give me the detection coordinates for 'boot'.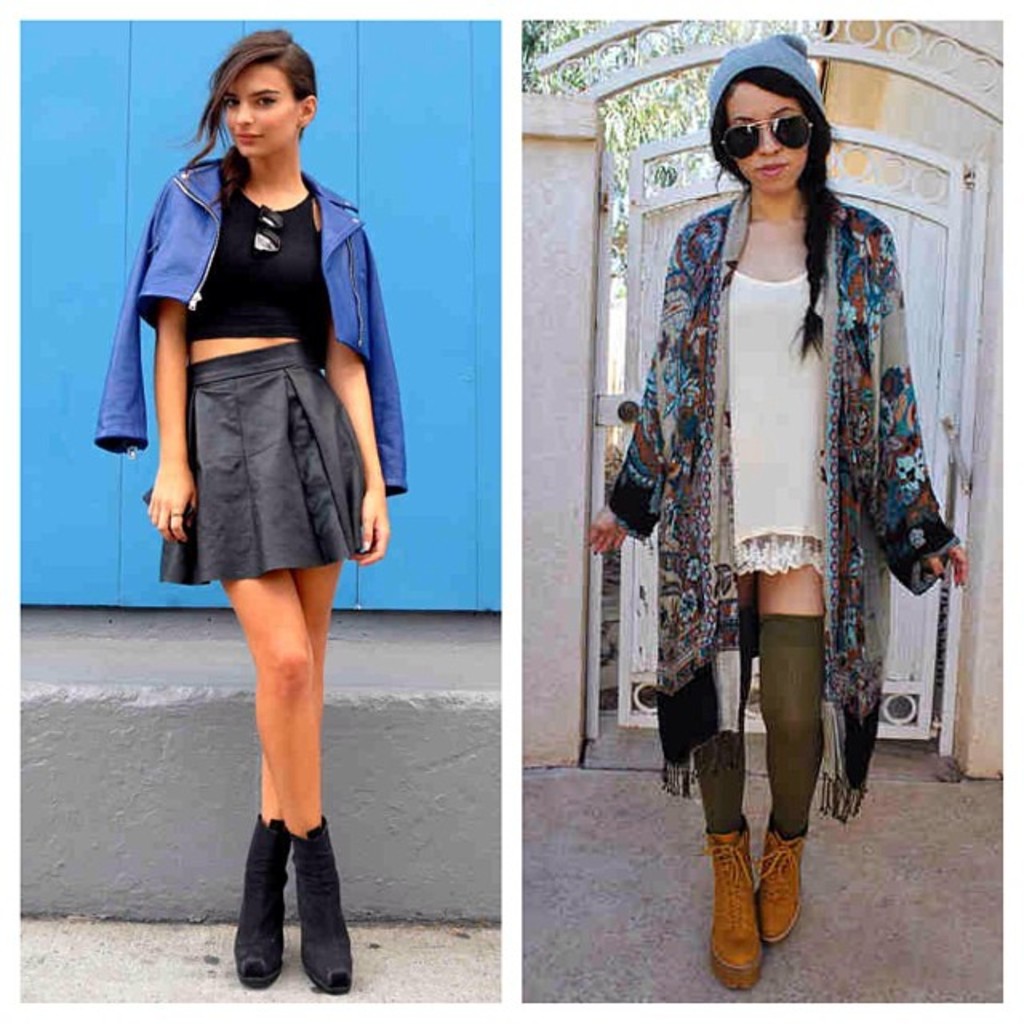
286 819 350 995.
